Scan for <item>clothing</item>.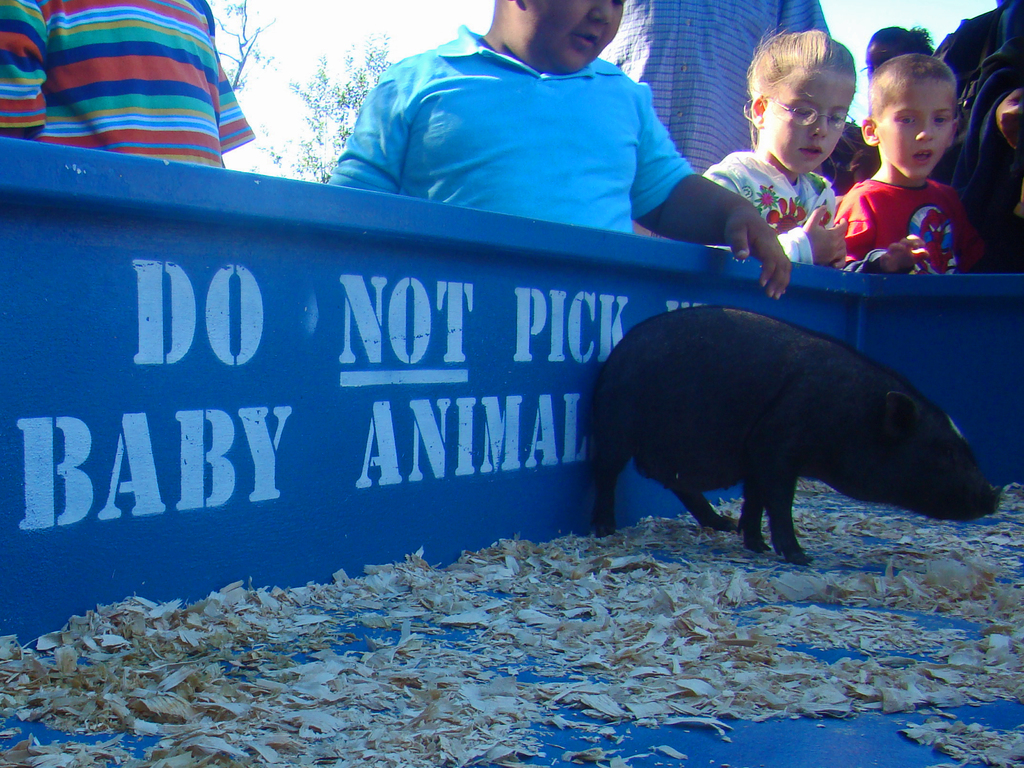
Scan result: (x1=334, y1=37, x2=728, y2=224).
